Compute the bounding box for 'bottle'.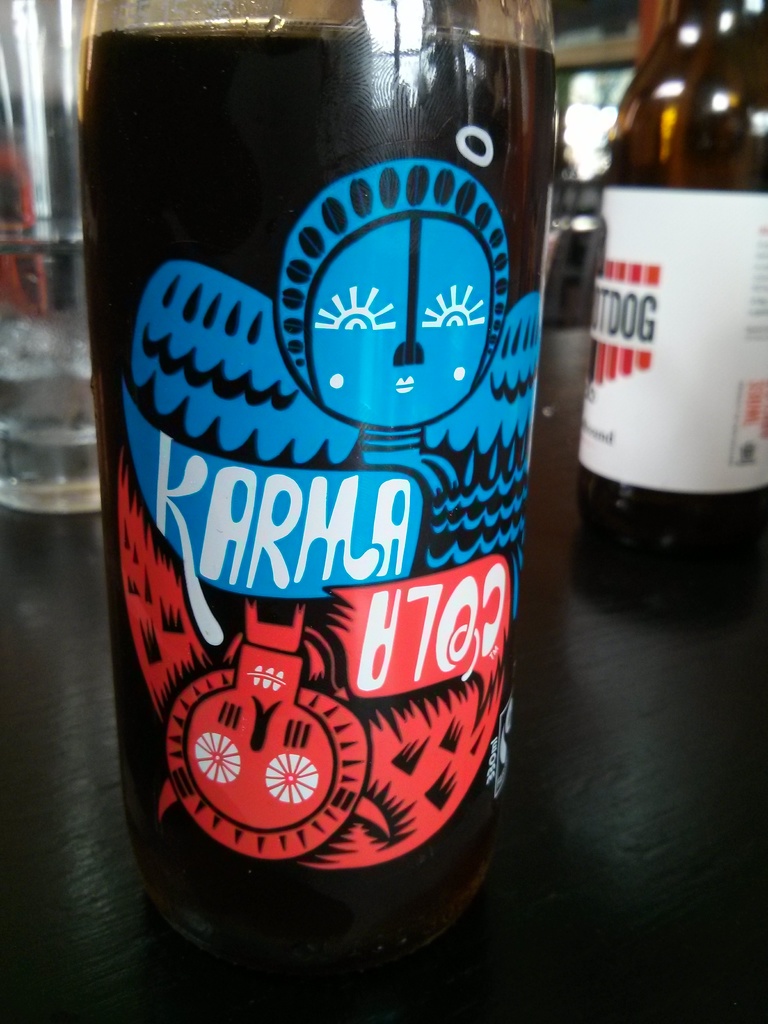
bbox=[521, 0, 764, 610].
